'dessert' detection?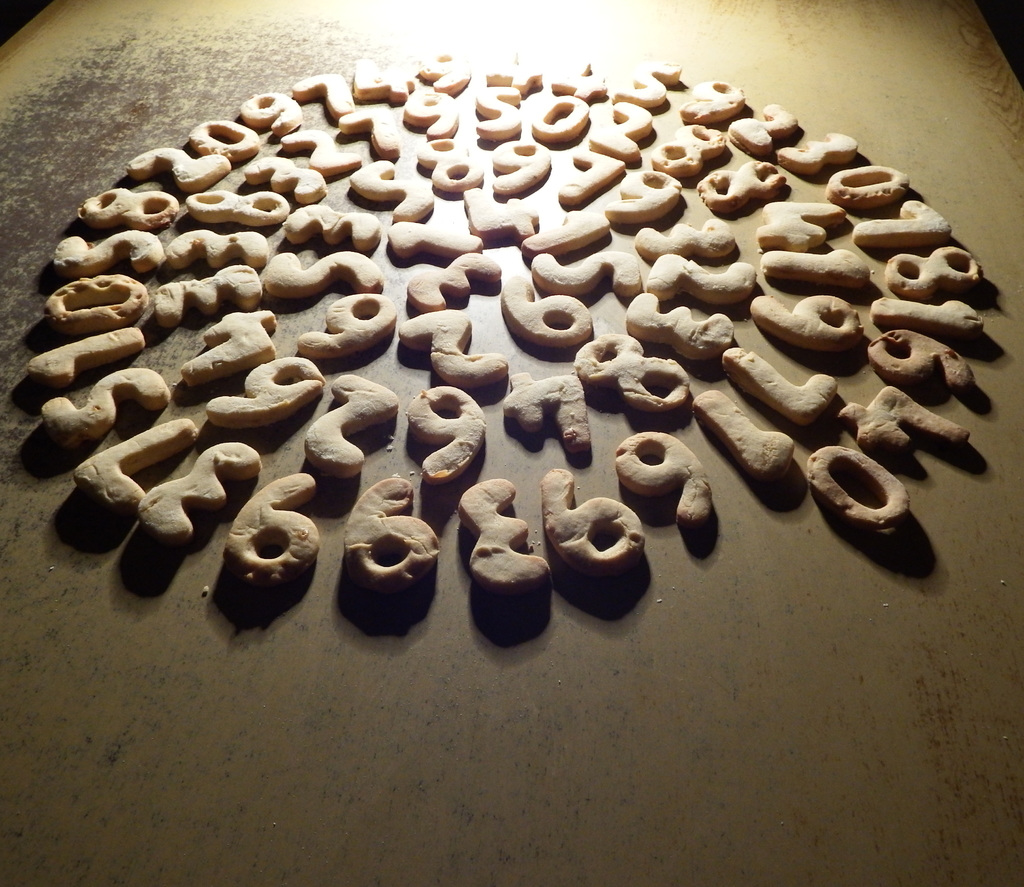
select_region(756, 252, 870, 296)
